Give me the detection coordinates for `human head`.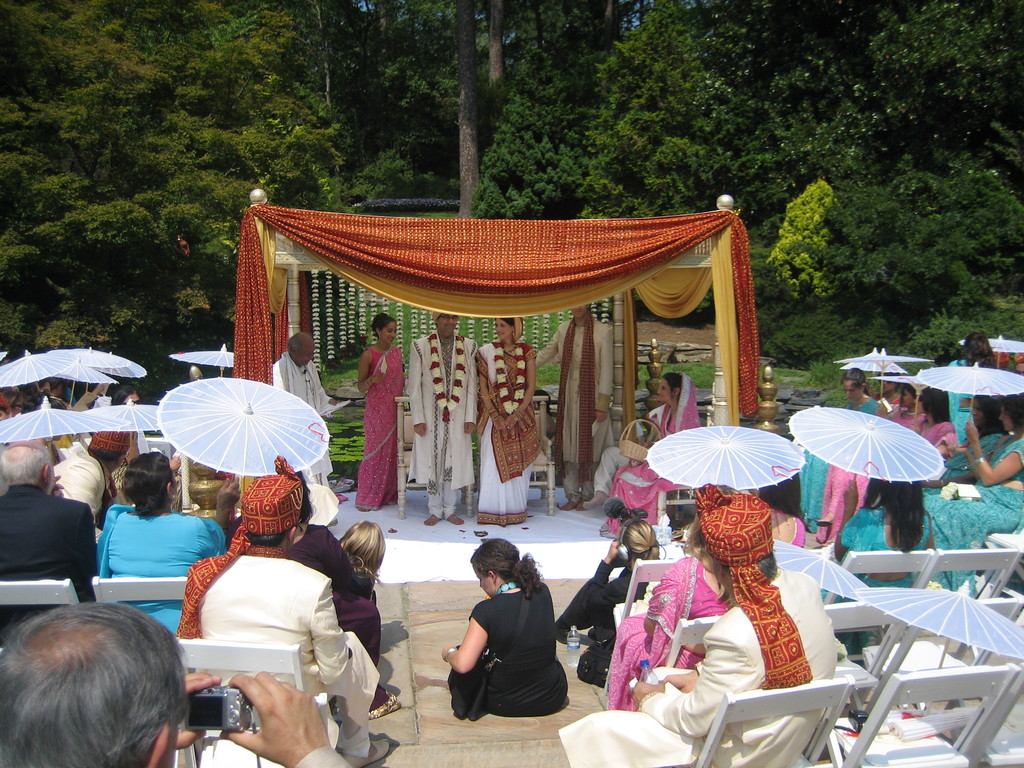
Rect(869, 480, 925, 502).
